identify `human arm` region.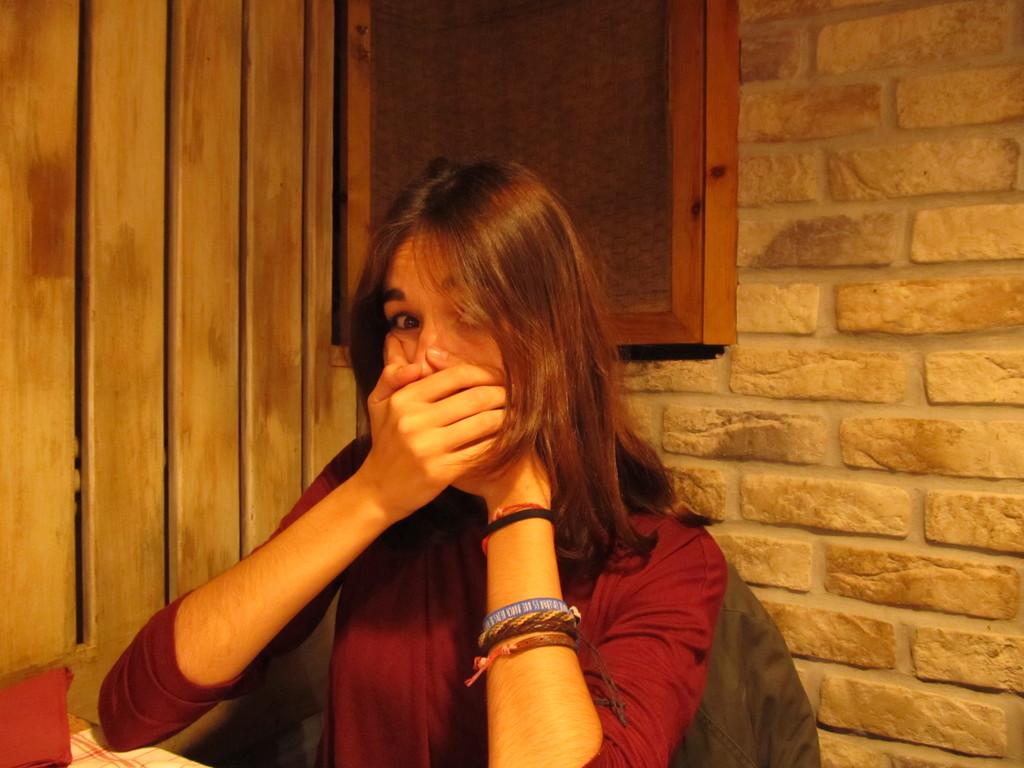
Region: 353/330/742/767.
